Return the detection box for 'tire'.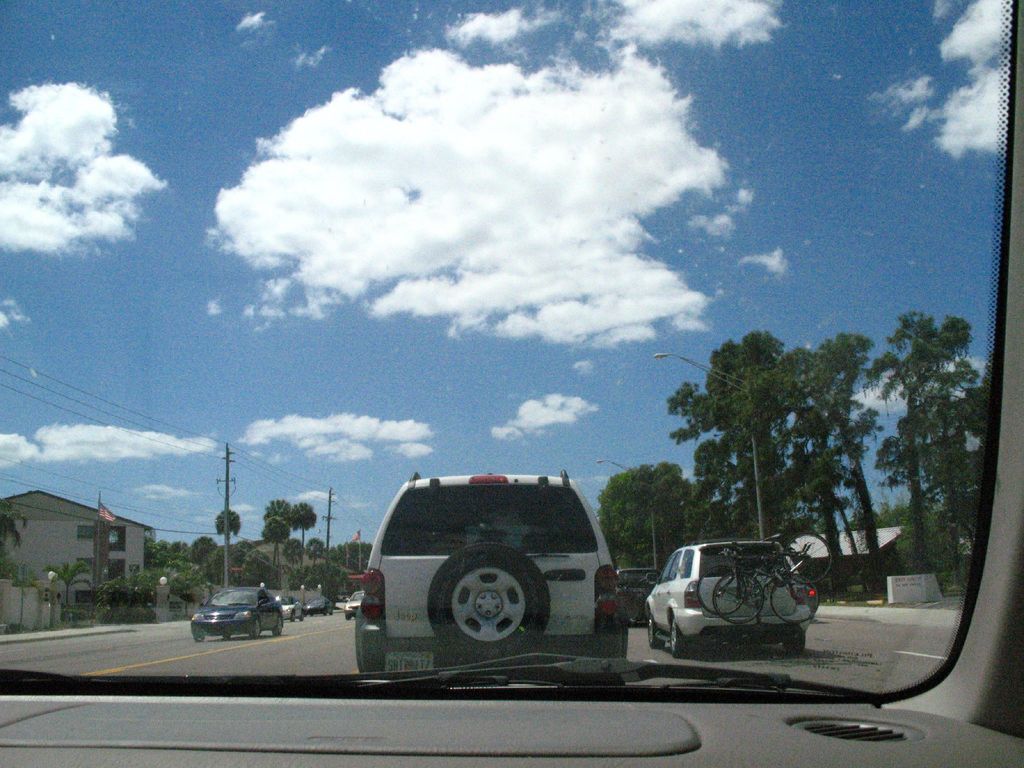
box=[647, 613, 664, 649].
